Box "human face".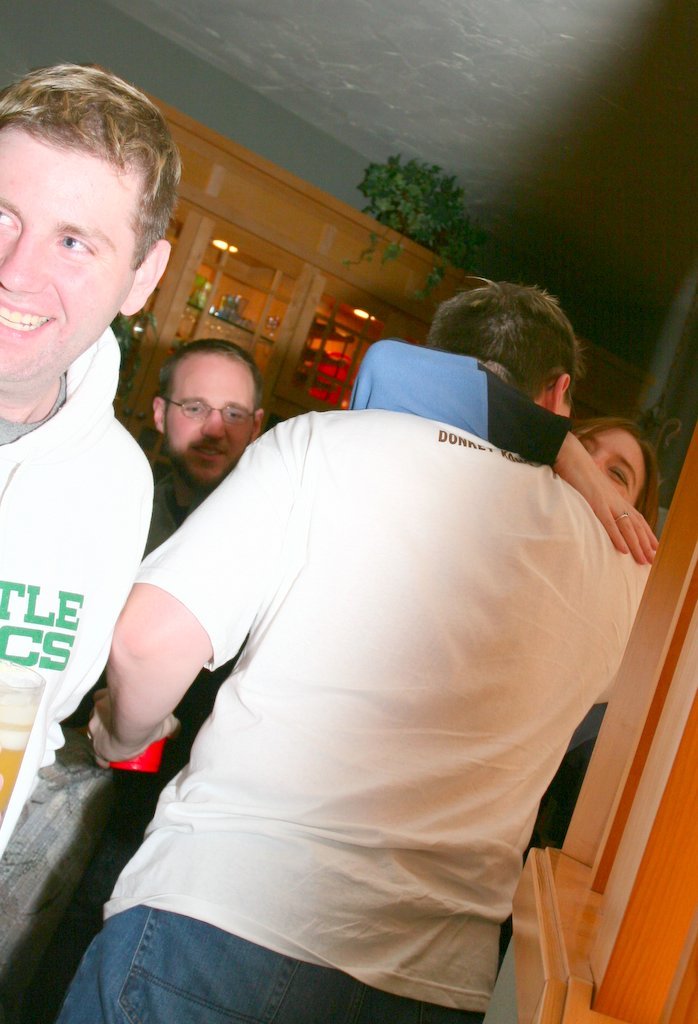
bbox=[0, 116, 139, 382].
